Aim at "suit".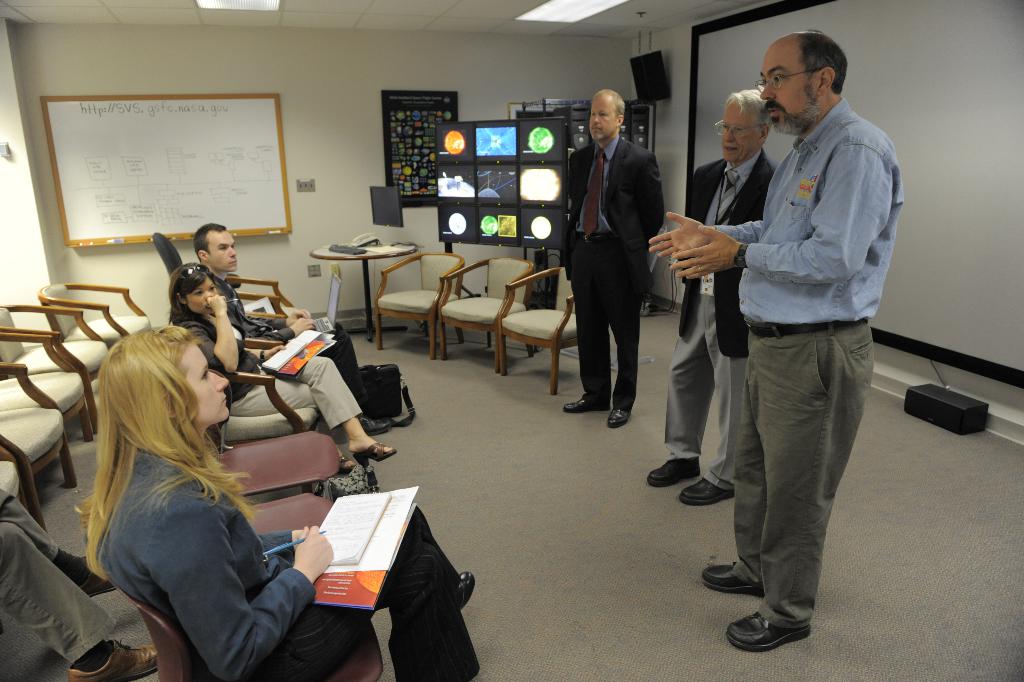
Aimed at [left=555, top=143, right=660, bottom=425].
